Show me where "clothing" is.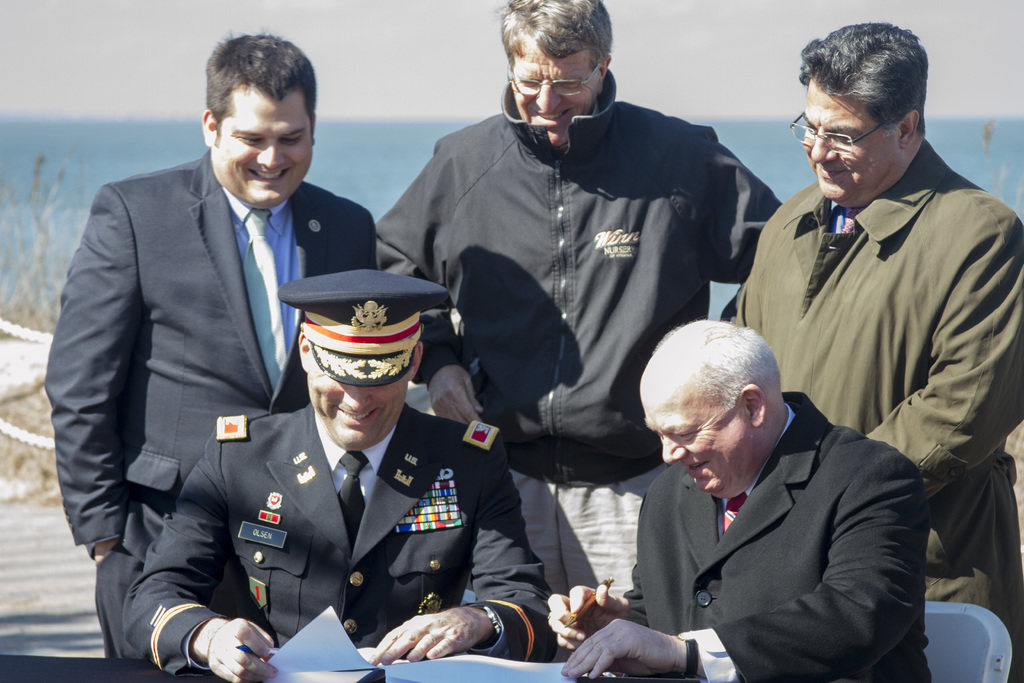
"clothing" is at locate(623, 378, 934, 682).
